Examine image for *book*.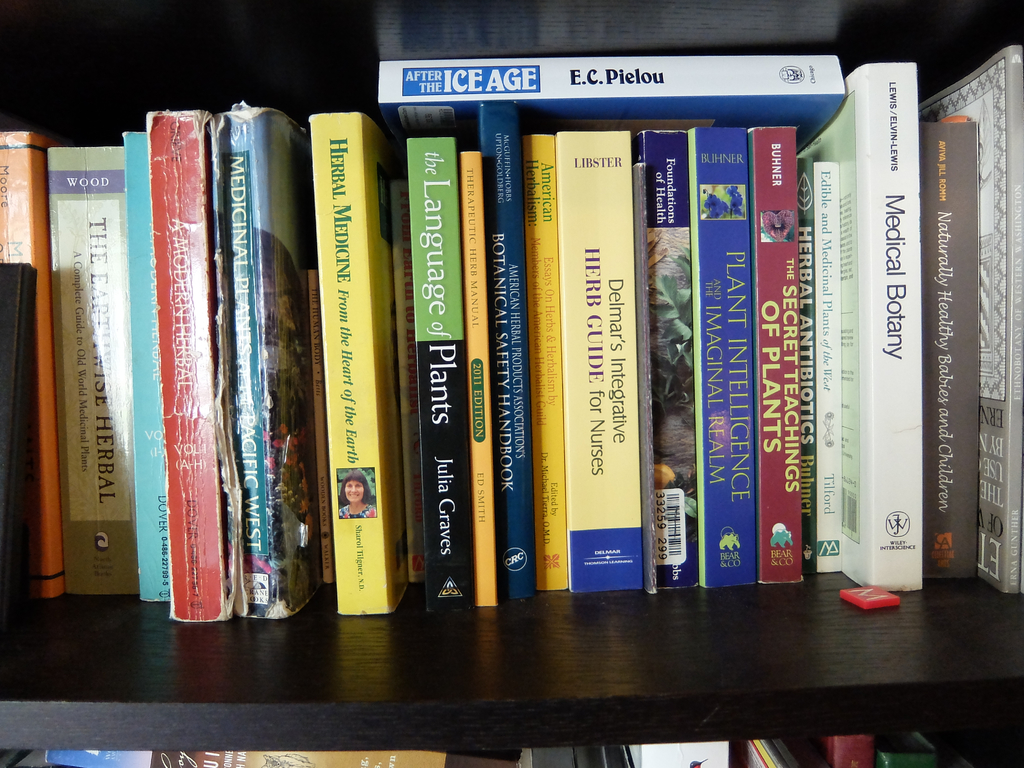
Examination result: pyautogui.locateOnScreen(386, 176, 416, 588).
